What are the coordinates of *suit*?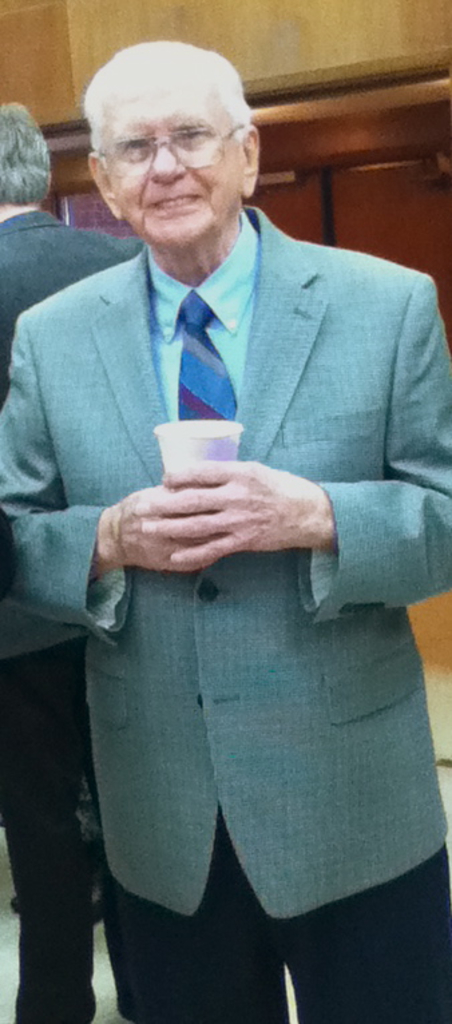
bbox=(0, 194, 151, 1023).
